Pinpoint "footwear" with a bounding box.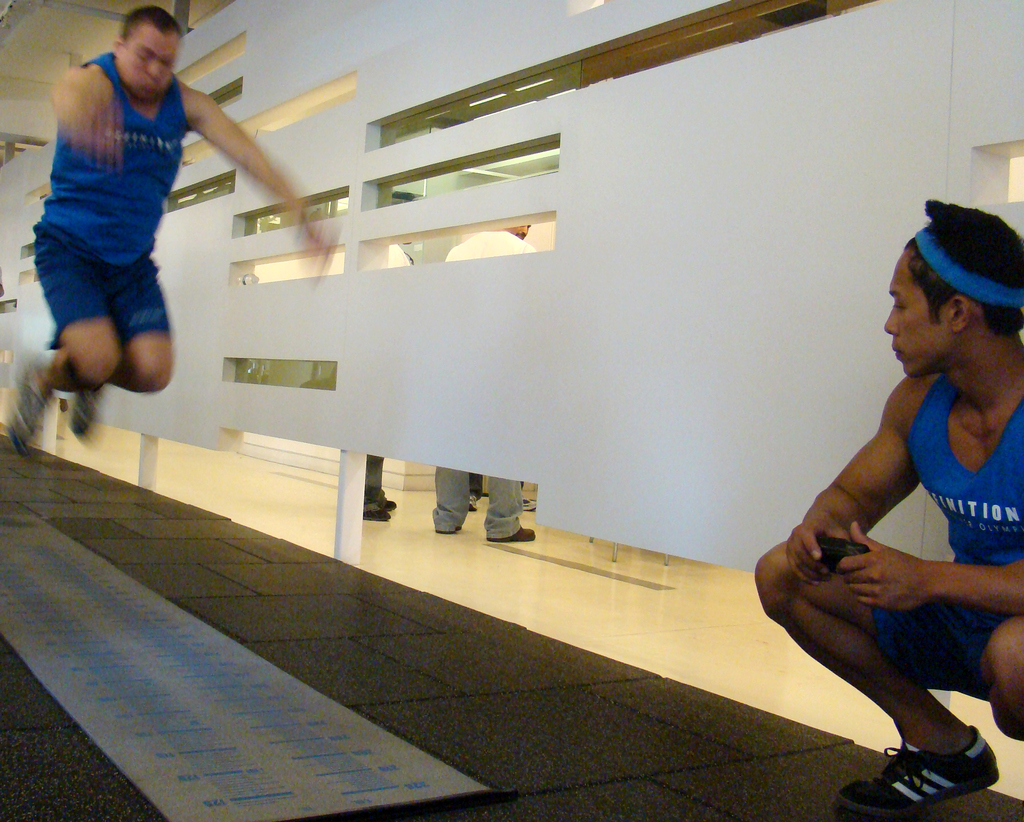
region(378, 496, 400, 508).
